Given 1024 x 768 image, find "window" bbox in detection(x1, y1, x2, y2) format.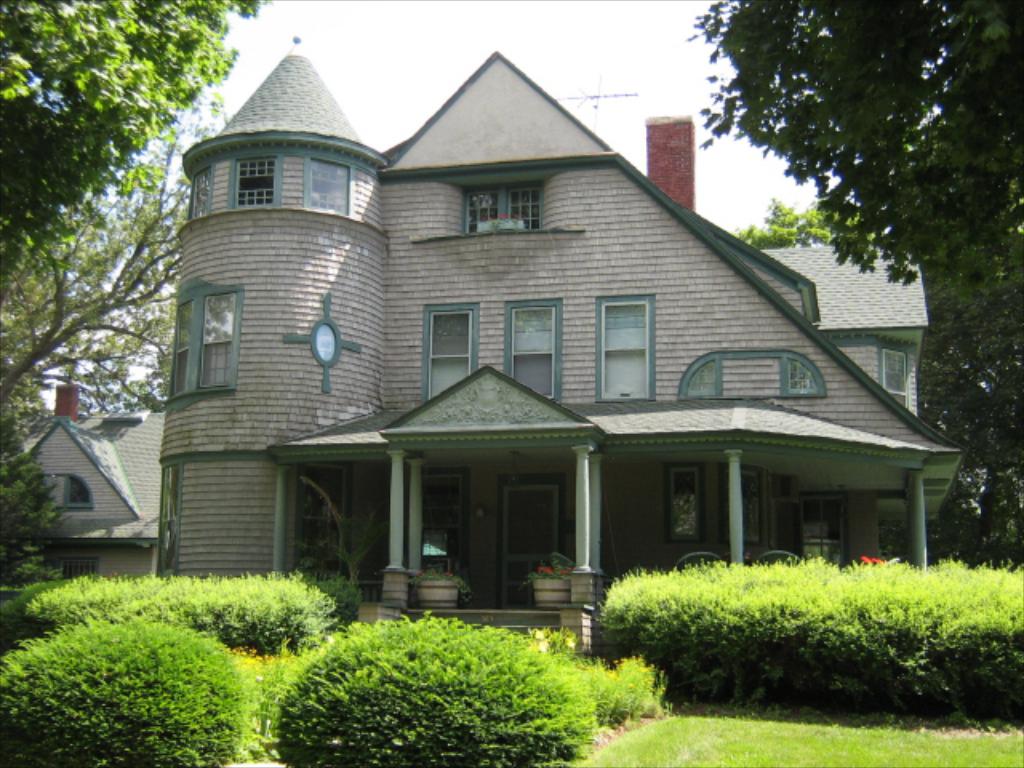
detection(597, 293, 658, 410).
